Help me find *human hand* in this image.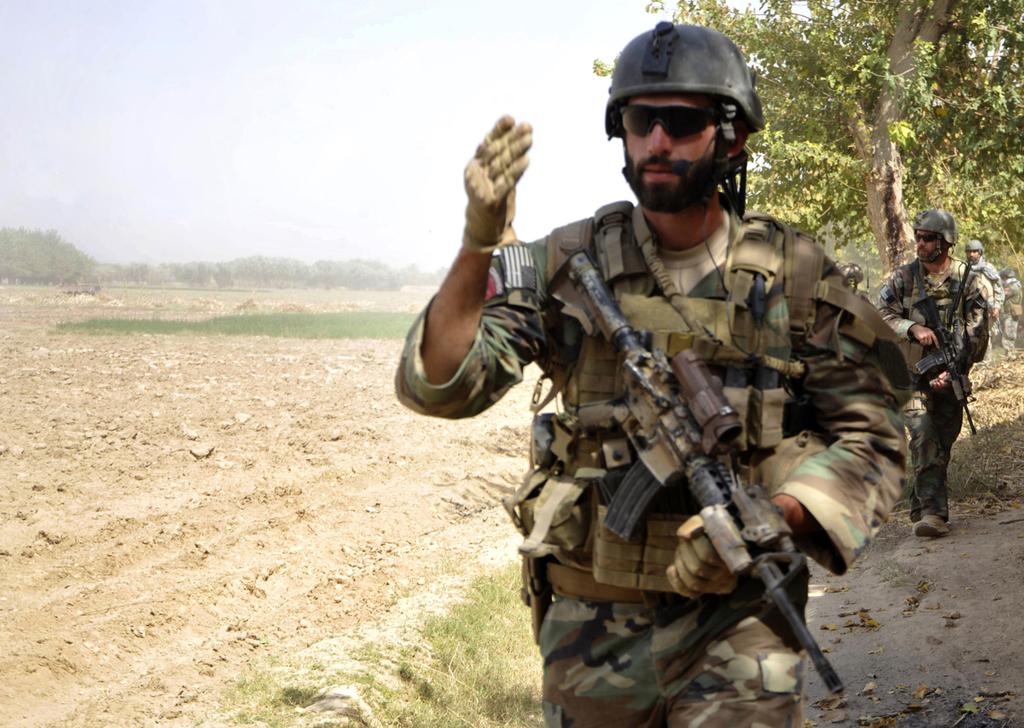
Found it: locate(453, 111, 537, 234).
